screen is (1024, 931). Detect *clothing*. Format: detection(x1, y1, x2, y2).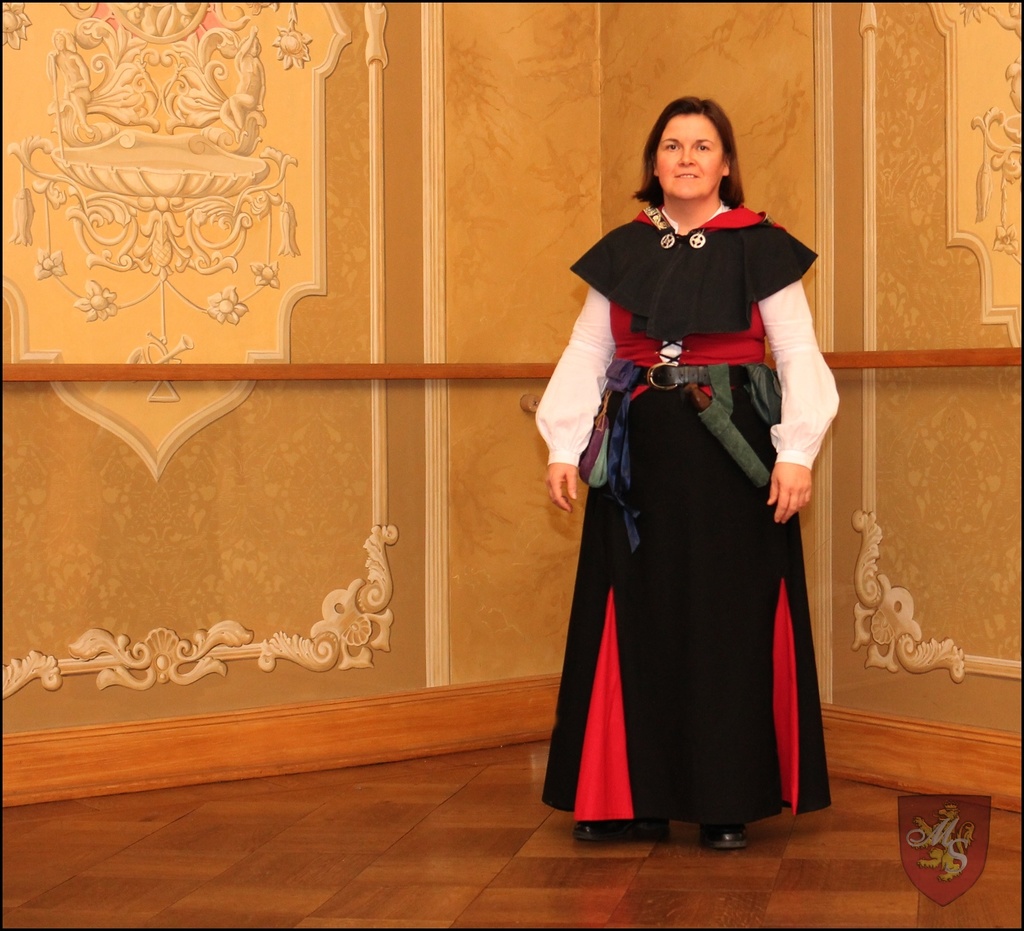
detection(549, 224, 829, 822).
